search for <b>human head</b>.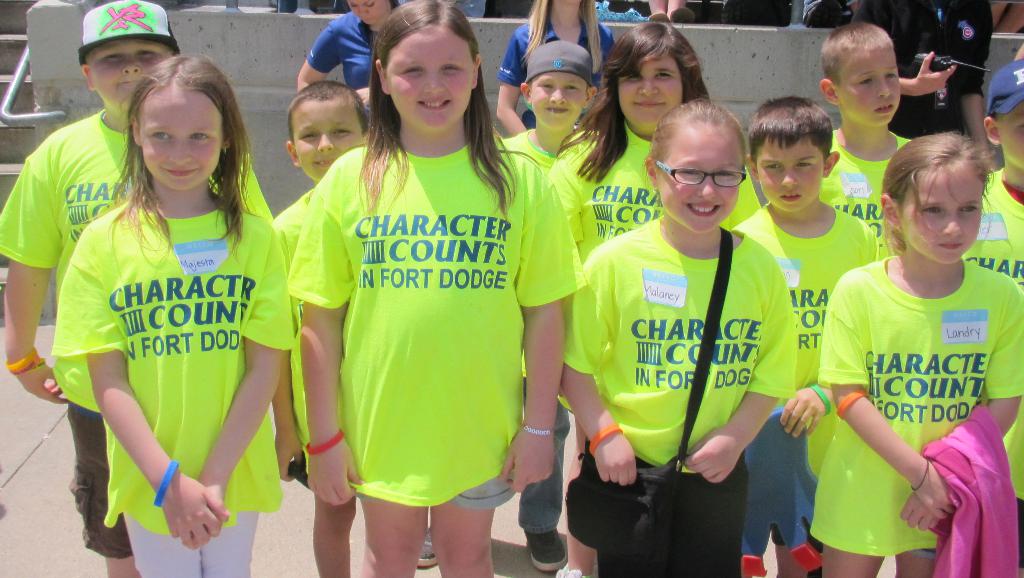
Found at {"left": 284, "top": 79, "right": 371, "bottom": 181}.
